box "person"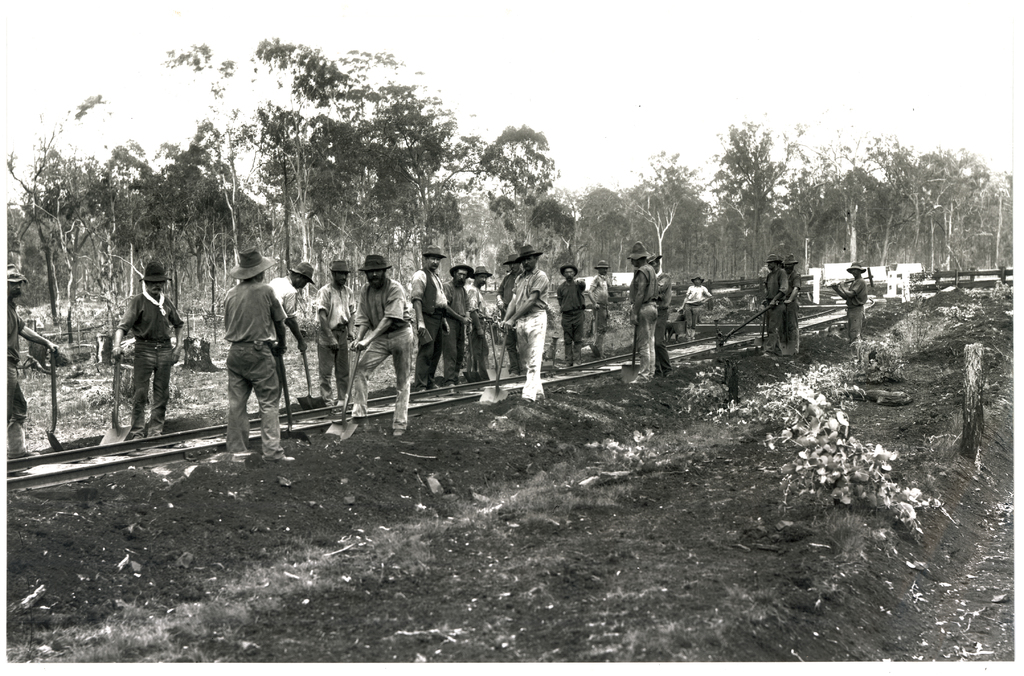
bbox=(261, 262, 312, 412)
